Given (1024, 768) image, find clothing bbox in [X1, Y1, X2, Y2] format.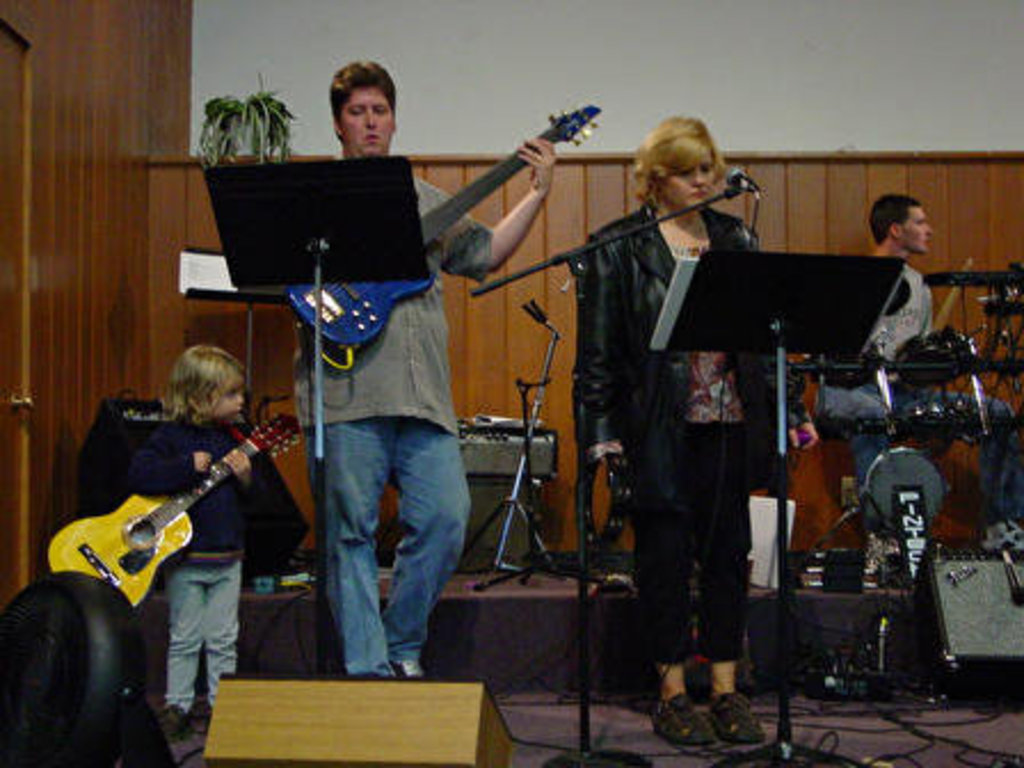
[583, 210, 770, 437].
